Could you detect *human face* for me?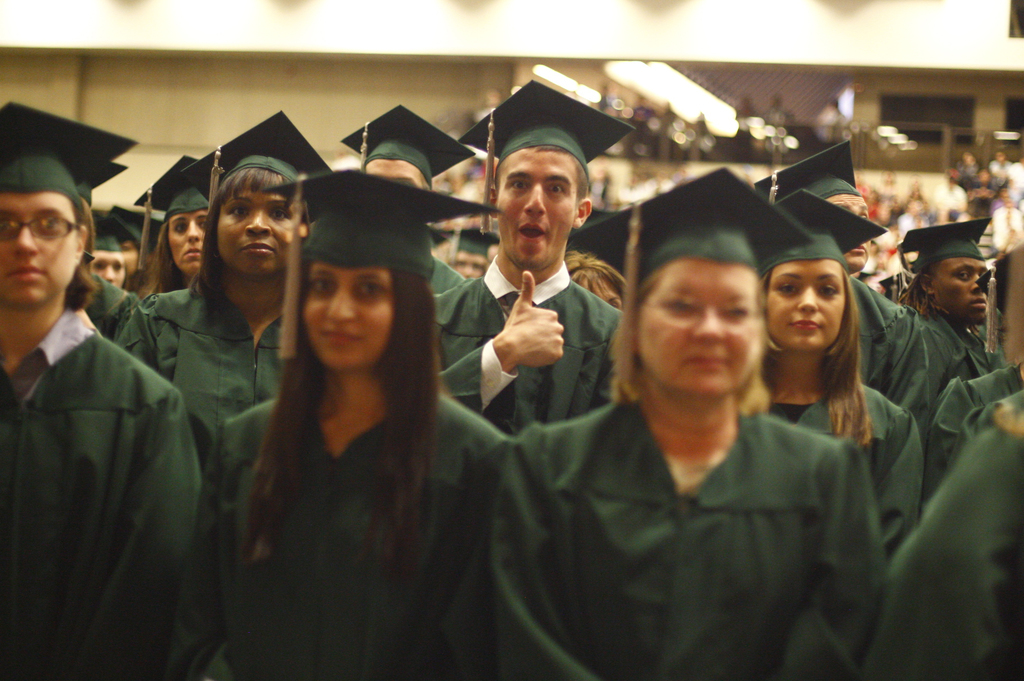
Detection result: box(636, 261, 761, 392).
